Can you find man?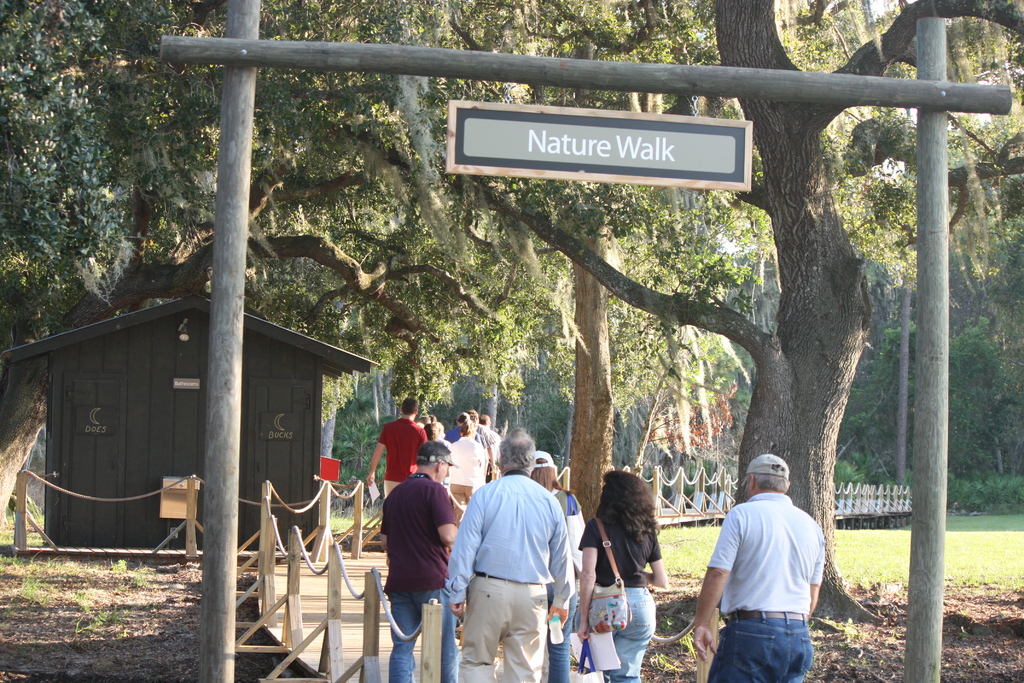
Yes, bounding box: x1=691 y1=432 x2=826 y2=682.
